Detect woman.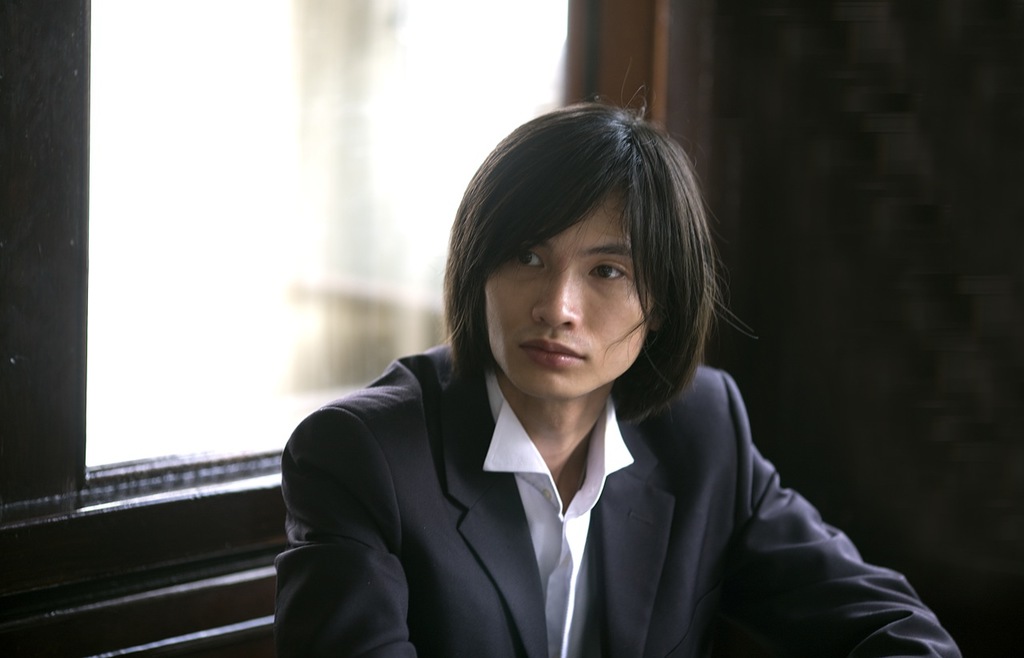
Detected at [left=270, top=76, right=972, bottom=657].
